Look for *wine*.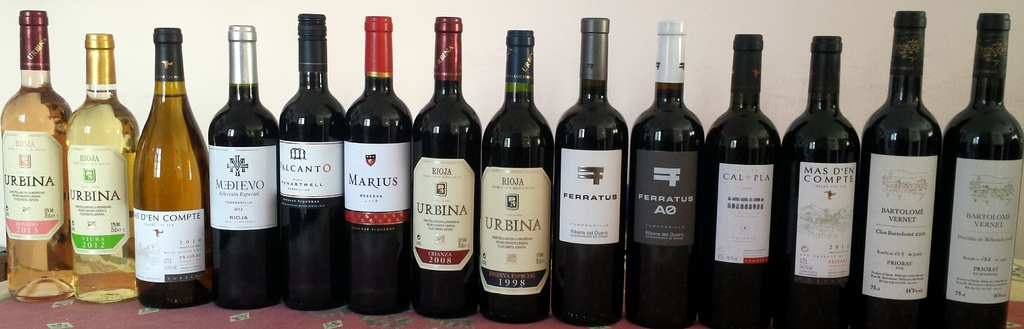
Found: 1,10,72,302.
